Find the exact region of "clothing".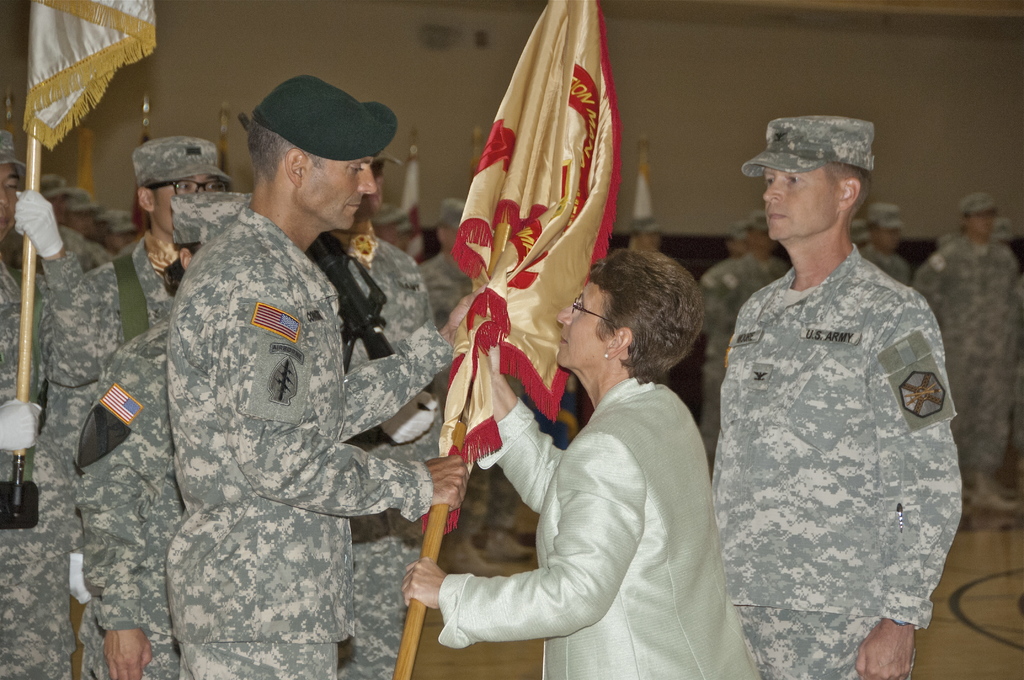
Exact region: [x1=77, y1=306, x2=188, y2=679].
